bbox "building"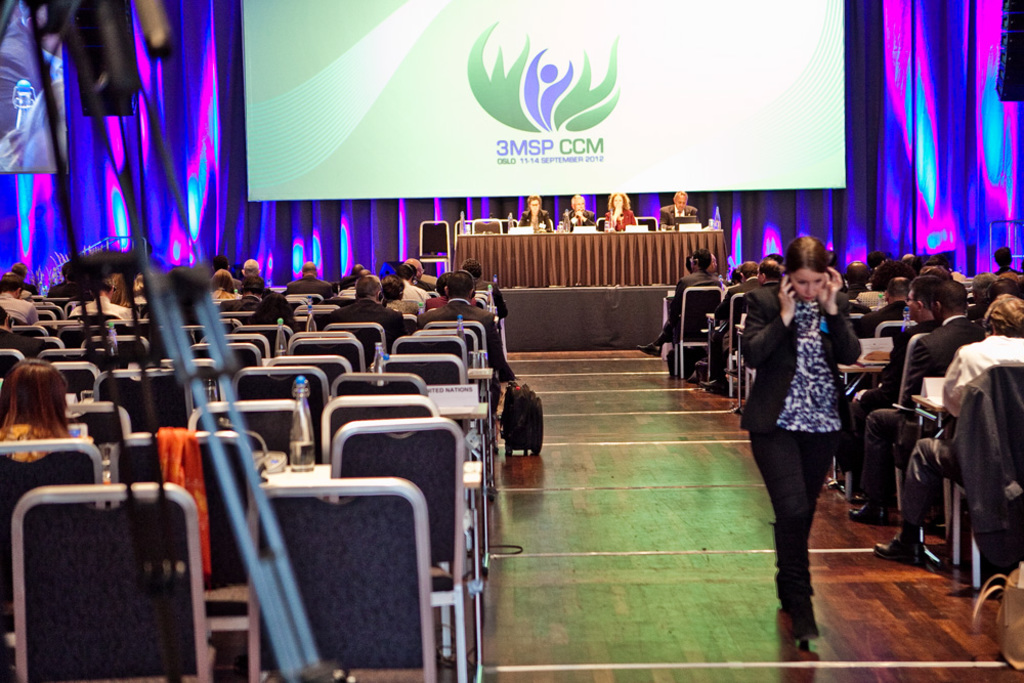
<box>0,0,1023,681</box>
